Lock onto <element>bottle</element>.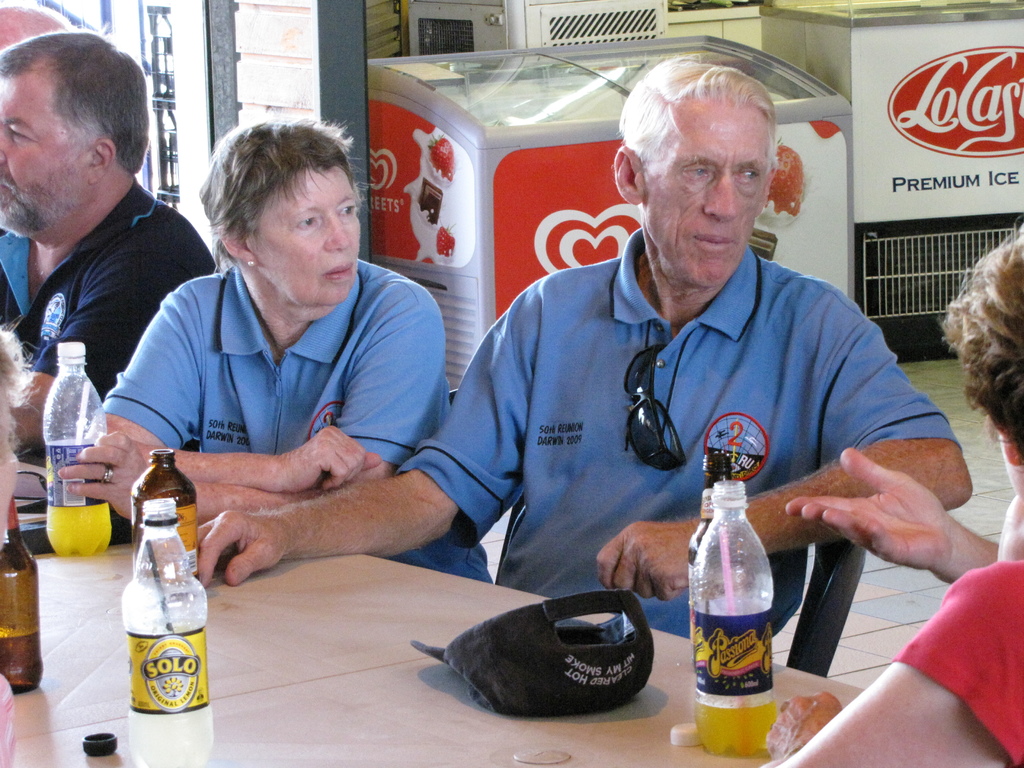
Locked: left=0, top=498, right=42, bottom=694.
